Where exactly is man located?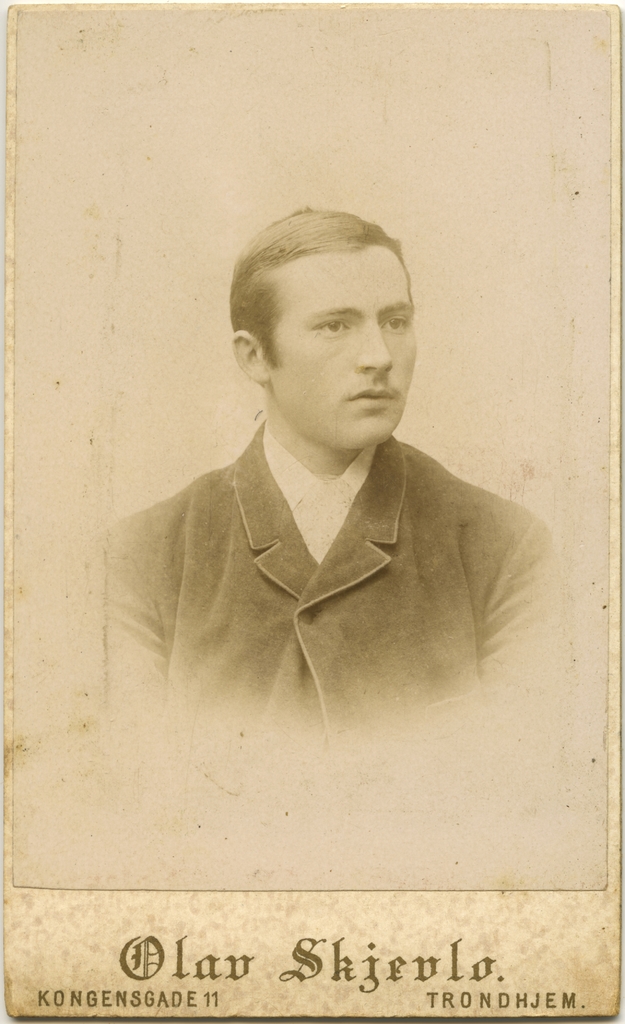
Its bounding box is locate(116, 278, 543, 766).
